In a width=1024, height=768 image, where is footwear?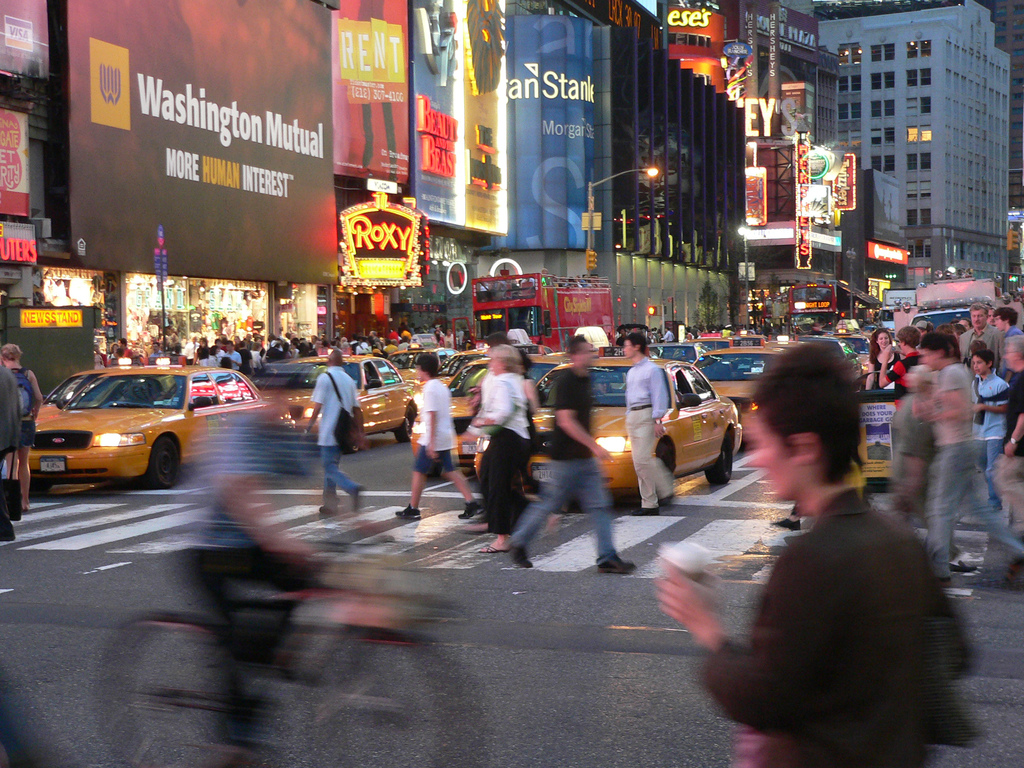
Rect(657, 497, 676, 509).
